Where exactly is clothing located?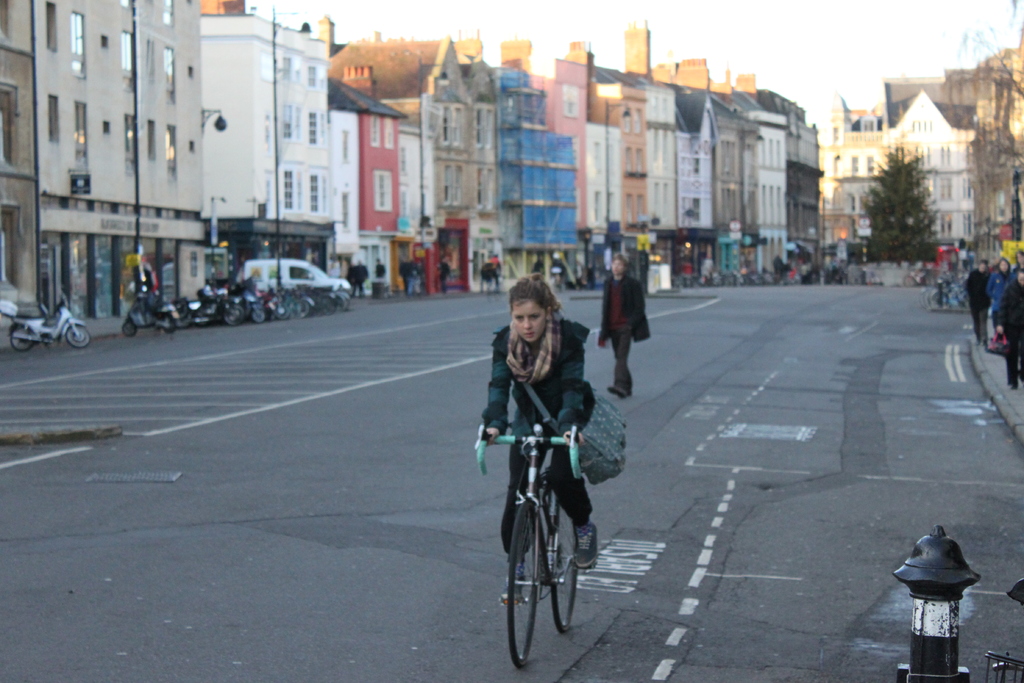
Its bounding box is bbox(483, 294, 607, 543).
